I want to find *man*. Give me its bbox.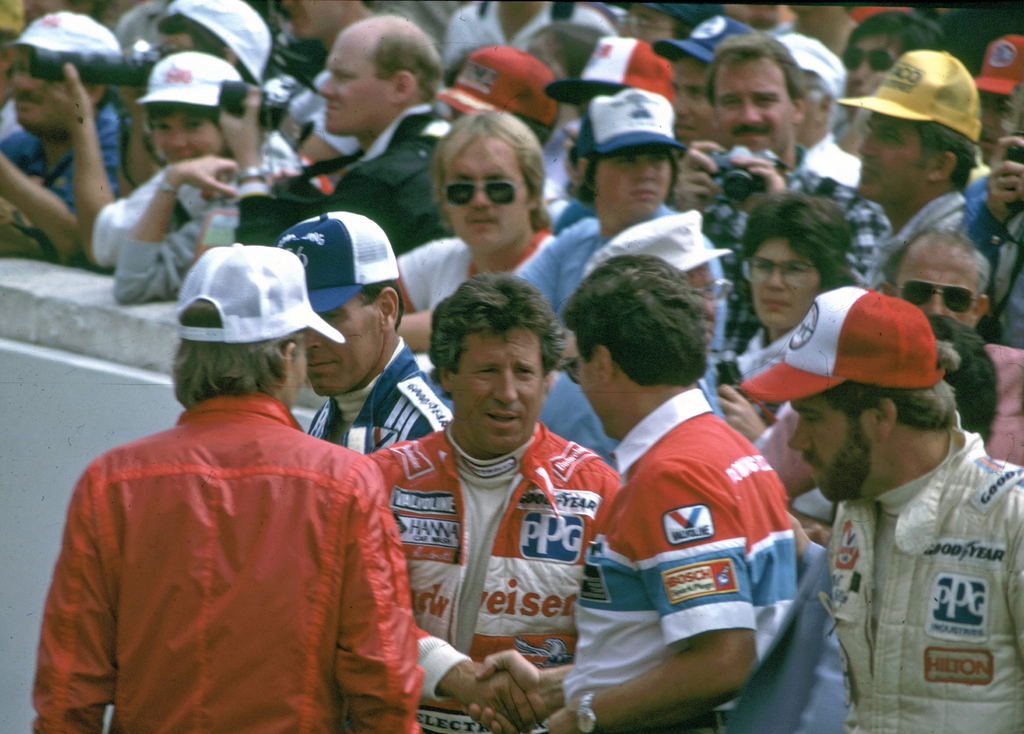
Rect(739, 285, 1023, 733).
